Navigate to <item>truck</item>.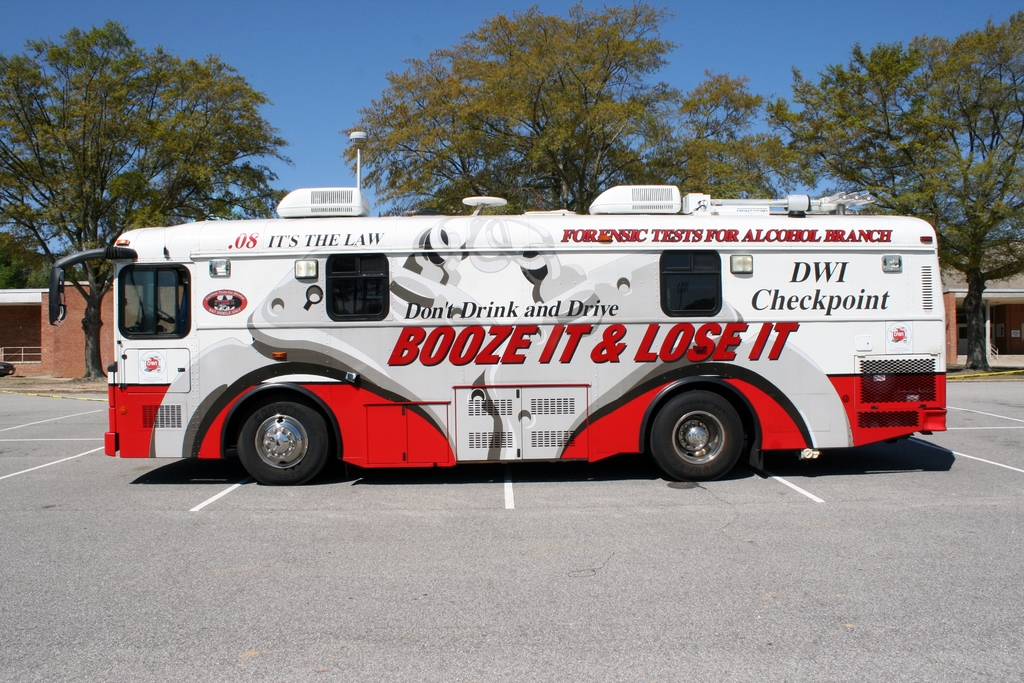
Navigation target: {"x1": 97, "y1": 202, "x2": 913, "y2": 506}.
